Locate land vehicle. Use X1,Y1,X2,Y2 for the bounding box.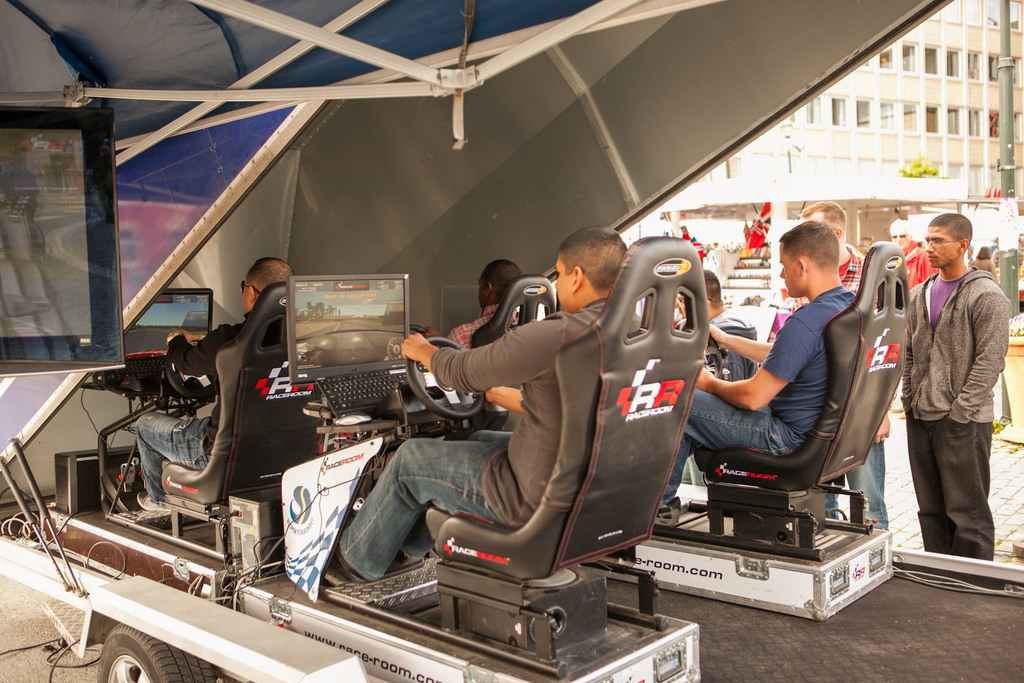
0,0,1023,682.
